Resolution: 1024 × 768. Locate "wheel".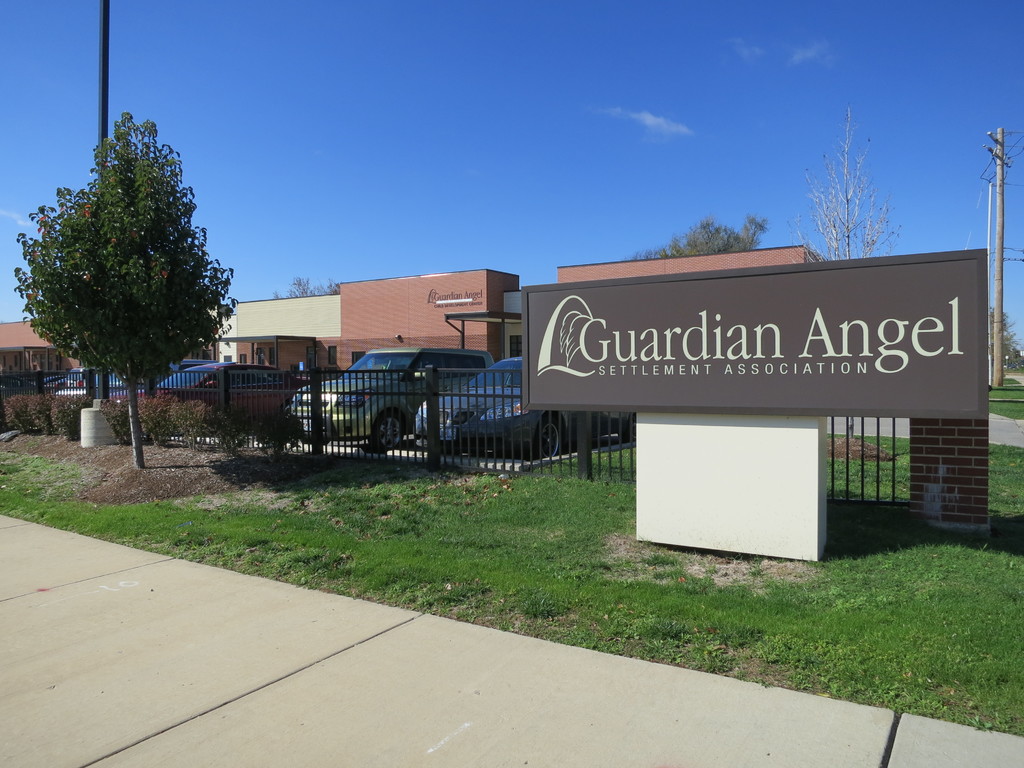
box=[536, 421, 563, 462].
